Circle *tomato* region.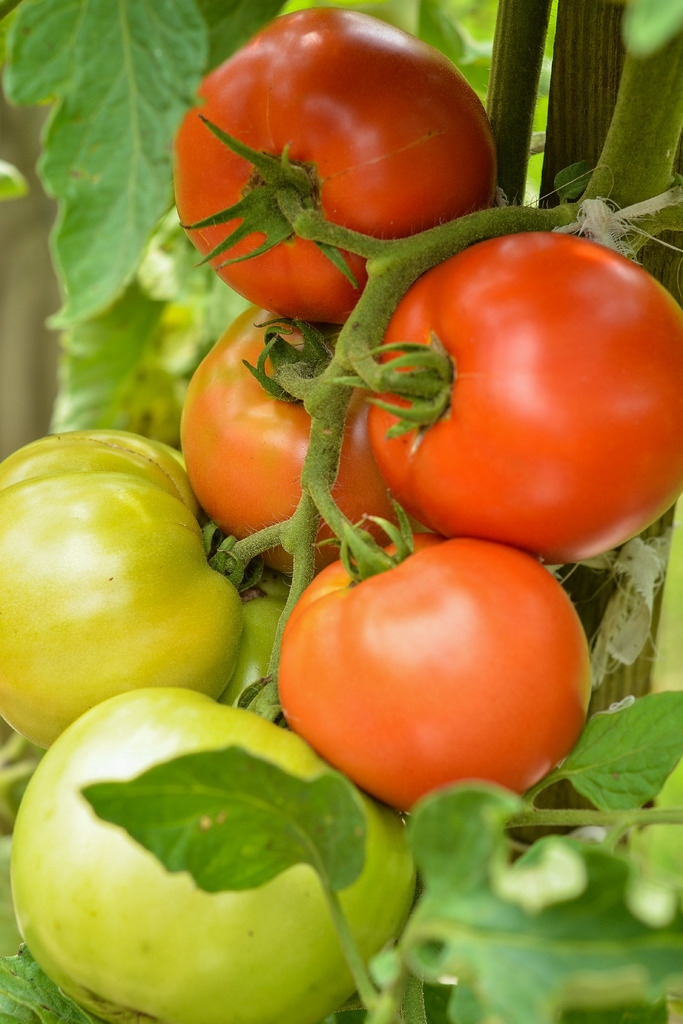
Region: 167 1 498 347.
